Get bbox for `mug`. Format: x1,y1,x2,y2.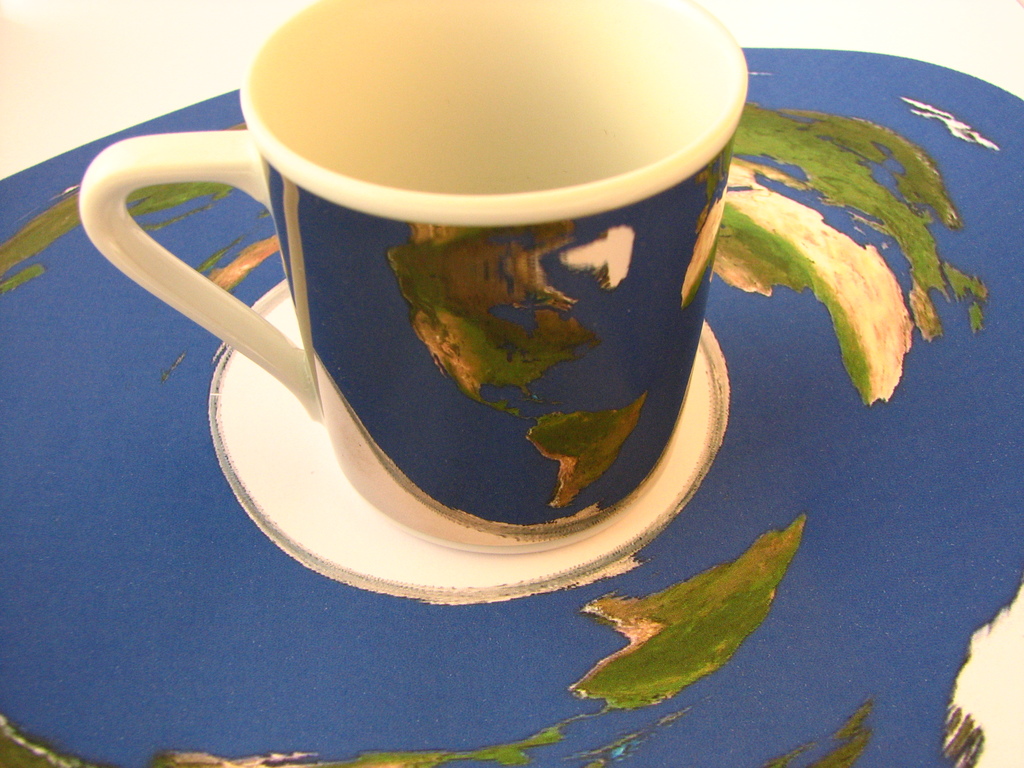
77,0,749,547.
